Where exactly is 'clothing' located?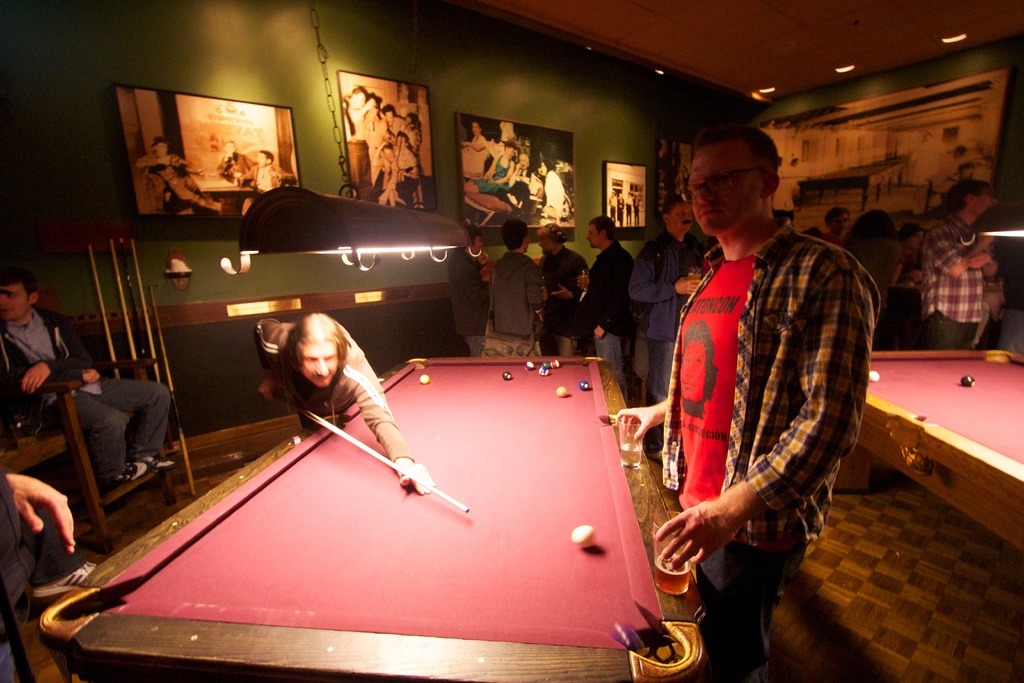
Its bounding box is (575, 230, 635, 398).
